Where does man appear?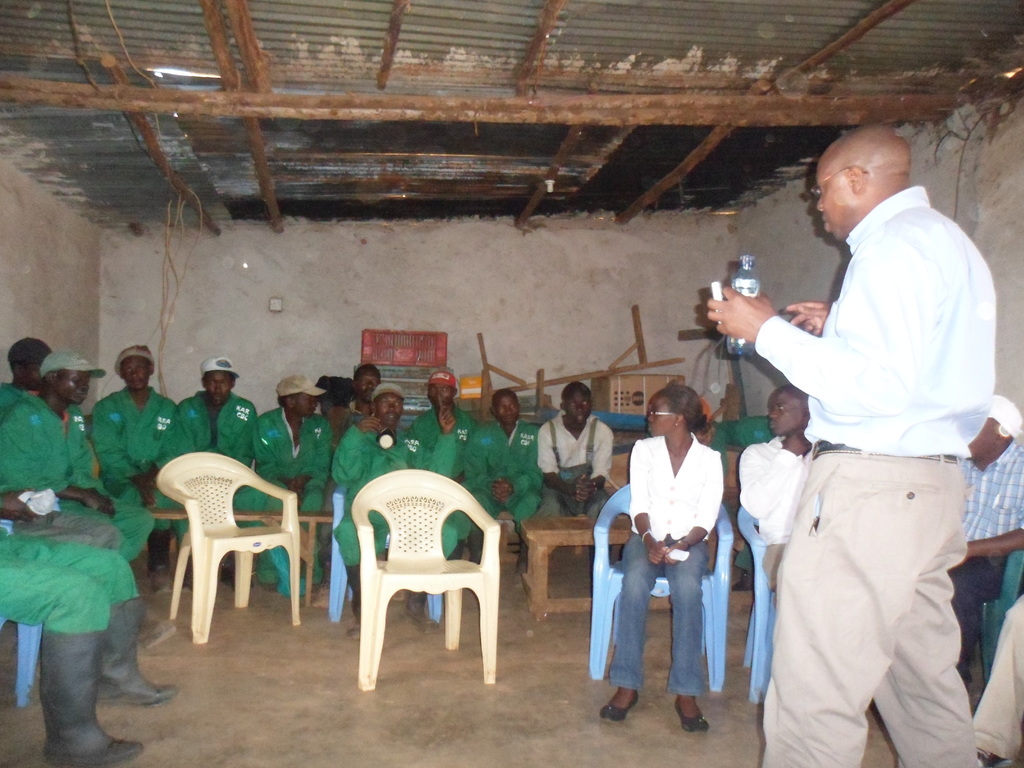
Appears at <region>175, 353, 260, 477</region>.
